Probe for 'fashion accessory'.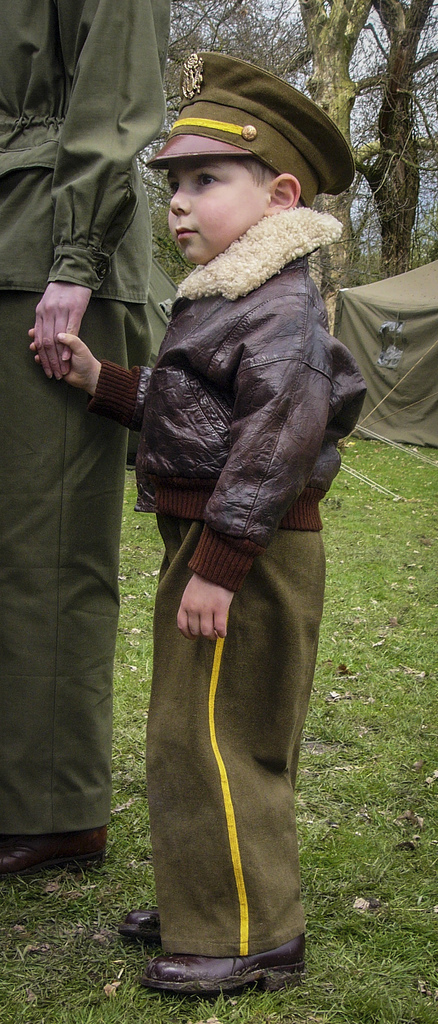
Probe result: select_region(133, 946, 307, 1004).
